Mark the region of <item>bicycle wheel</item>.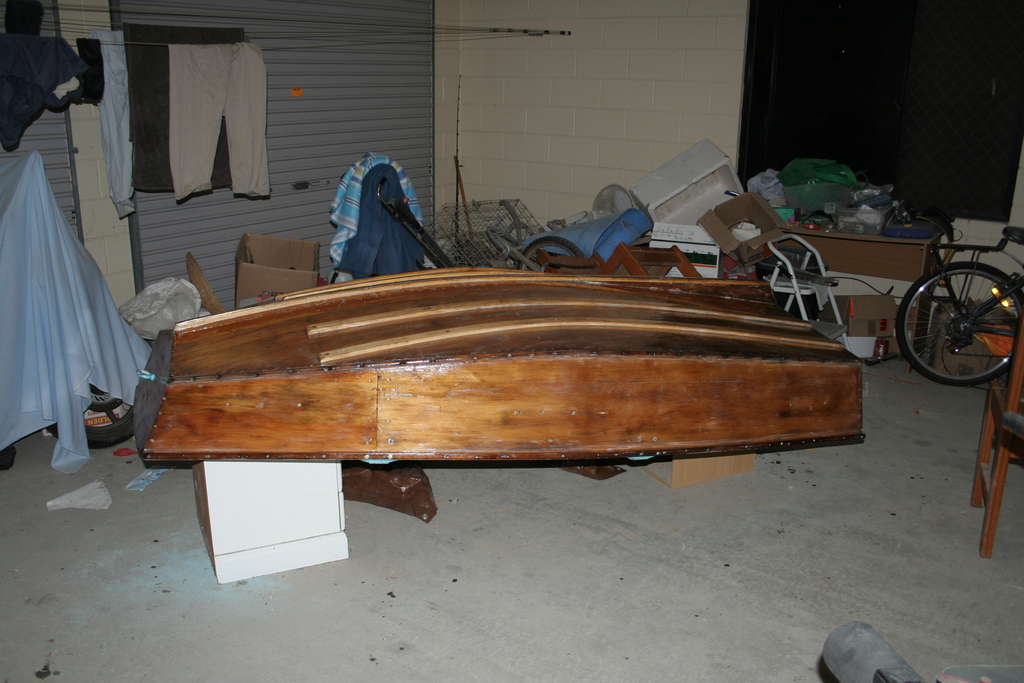
Region: 894,260,1023,389.
